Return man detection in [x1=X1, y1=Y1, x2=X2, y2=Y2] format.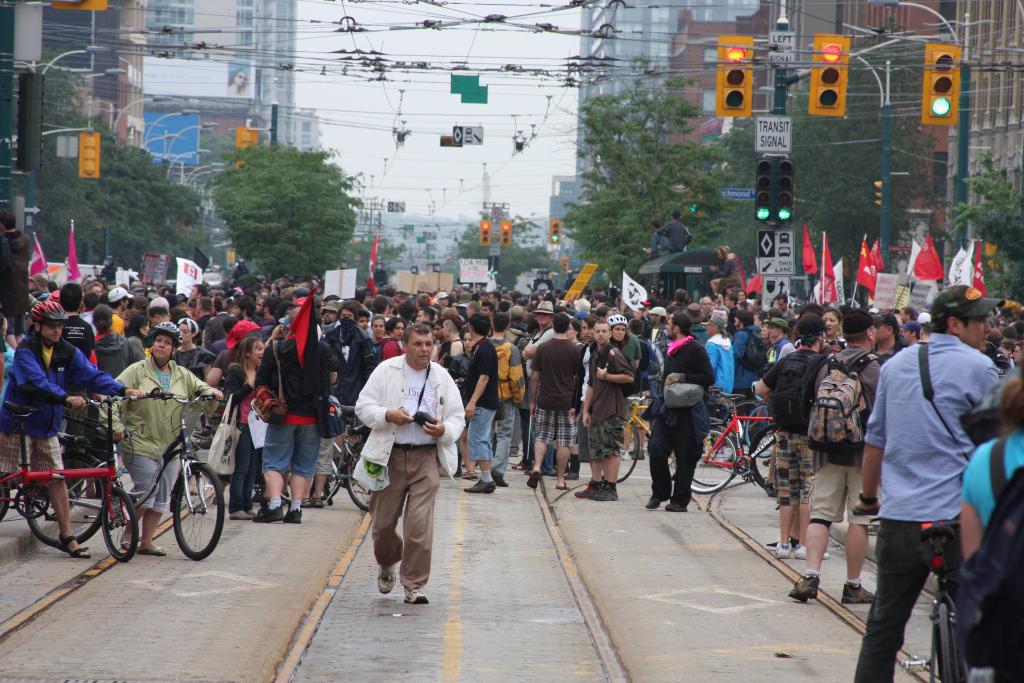
[x1=522, y1=311, x2=594, y2=498].
